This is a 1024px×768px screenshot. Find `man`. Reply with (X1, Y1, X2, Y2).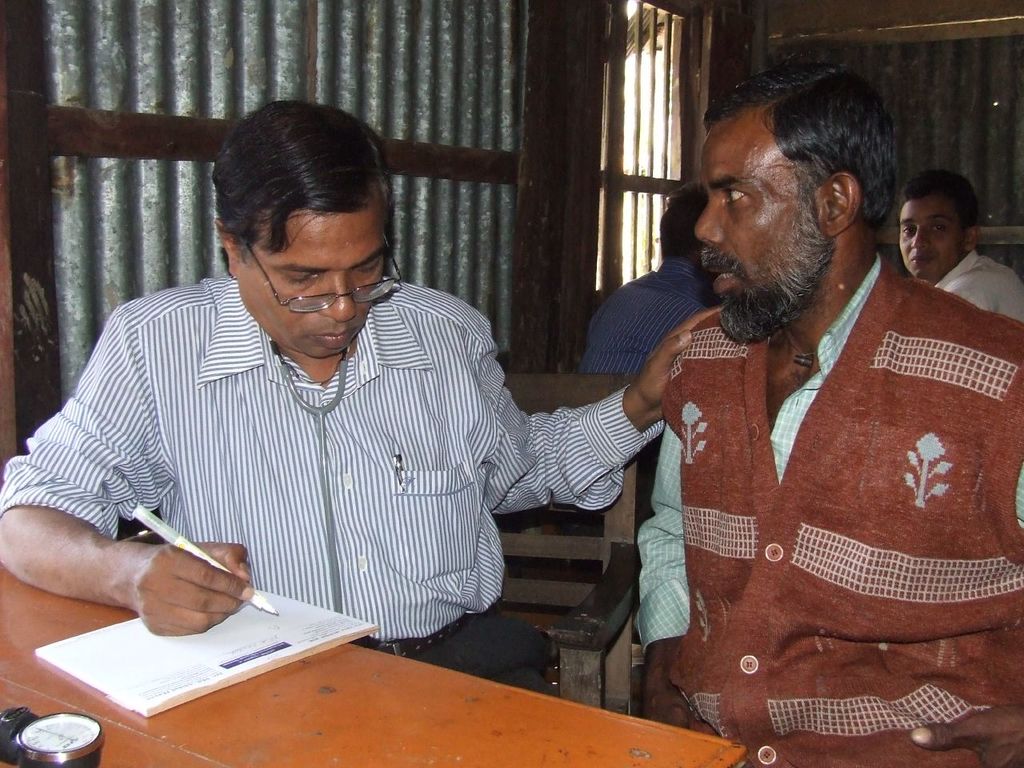
(900, 166, 1023, 328).
